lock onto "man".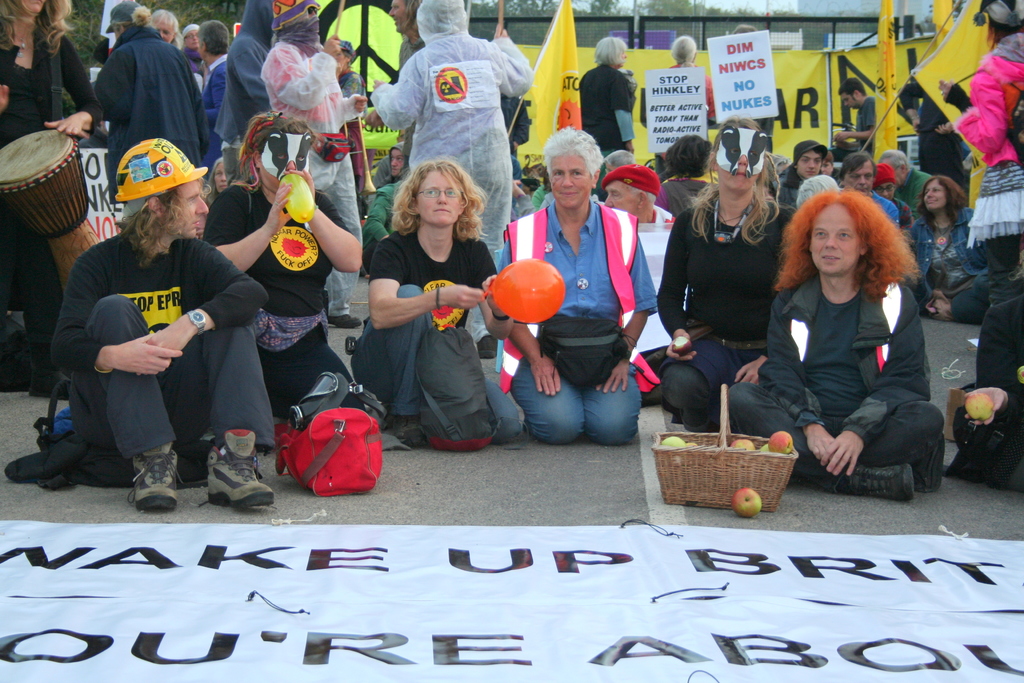
Locked: {"left": 198, "top": 21, "right": 240, "bottom": 136}.
